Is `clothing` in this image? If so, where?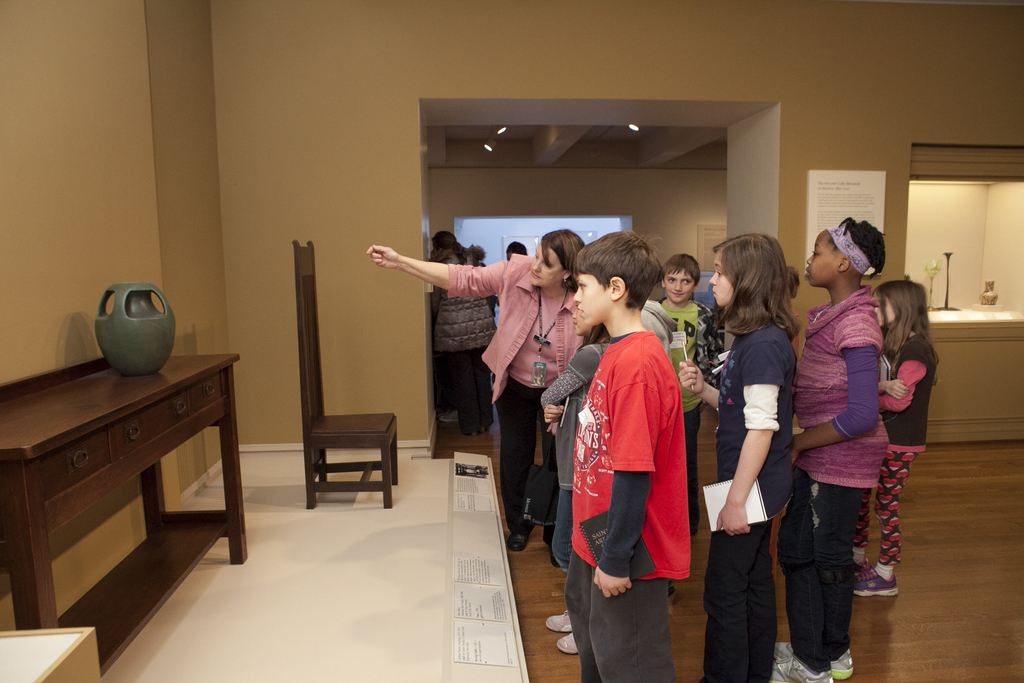
Yes, at x1=852, y1=334, x2=939, y2=566.
